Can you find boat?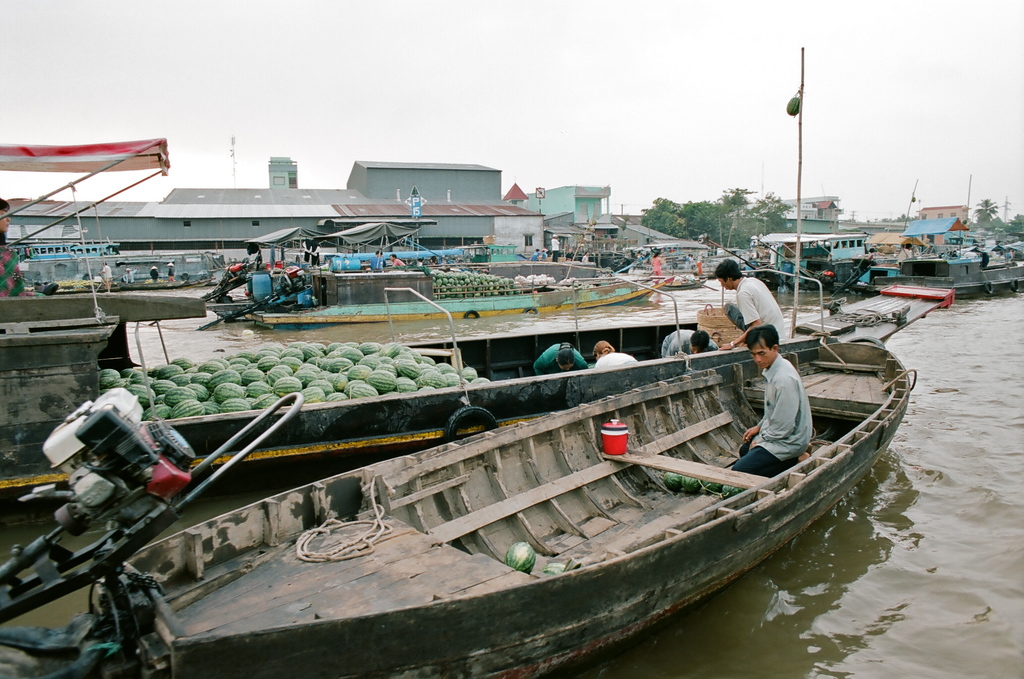
Yes, bounding box: 113:279:216:290.
